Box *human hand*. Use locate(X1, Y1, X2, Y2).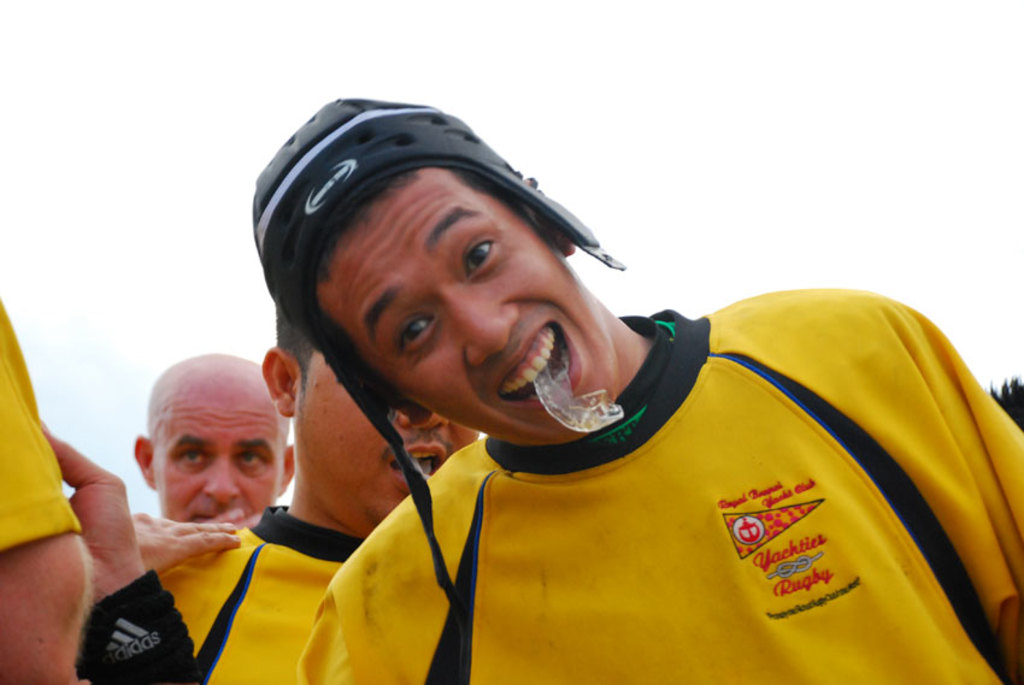
locate(54, 465, 196, 619).
